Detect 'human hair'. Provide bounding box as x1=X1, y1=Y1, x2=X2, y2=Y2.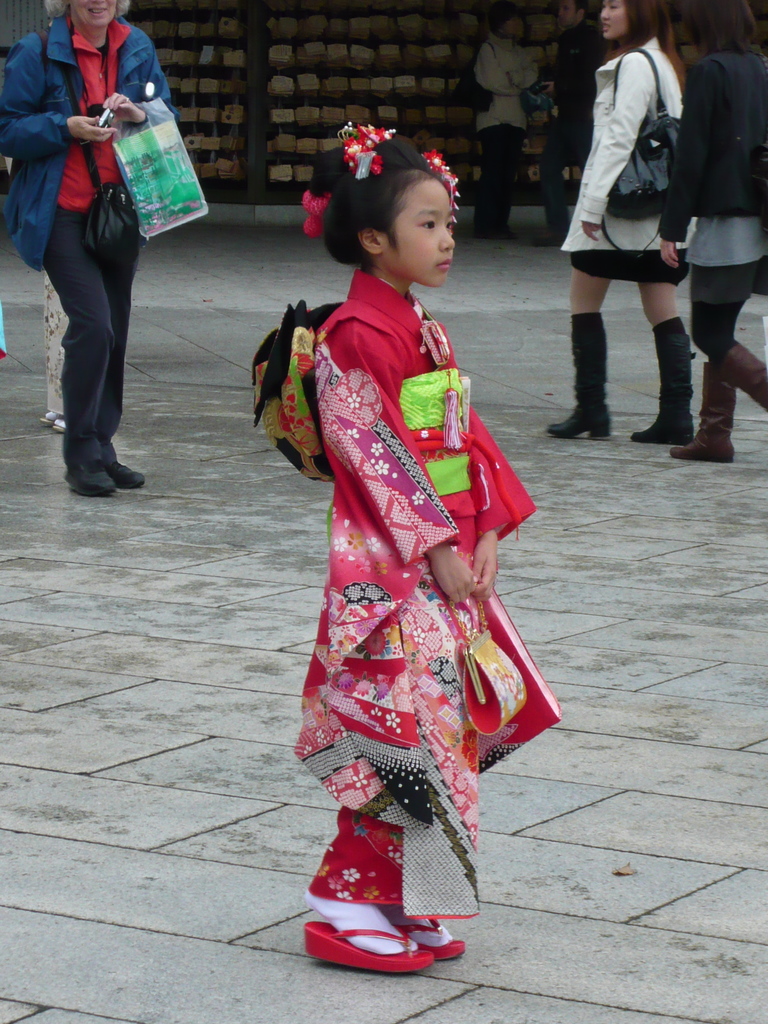
x1=625, y1=0, x2=675, y2=49.
